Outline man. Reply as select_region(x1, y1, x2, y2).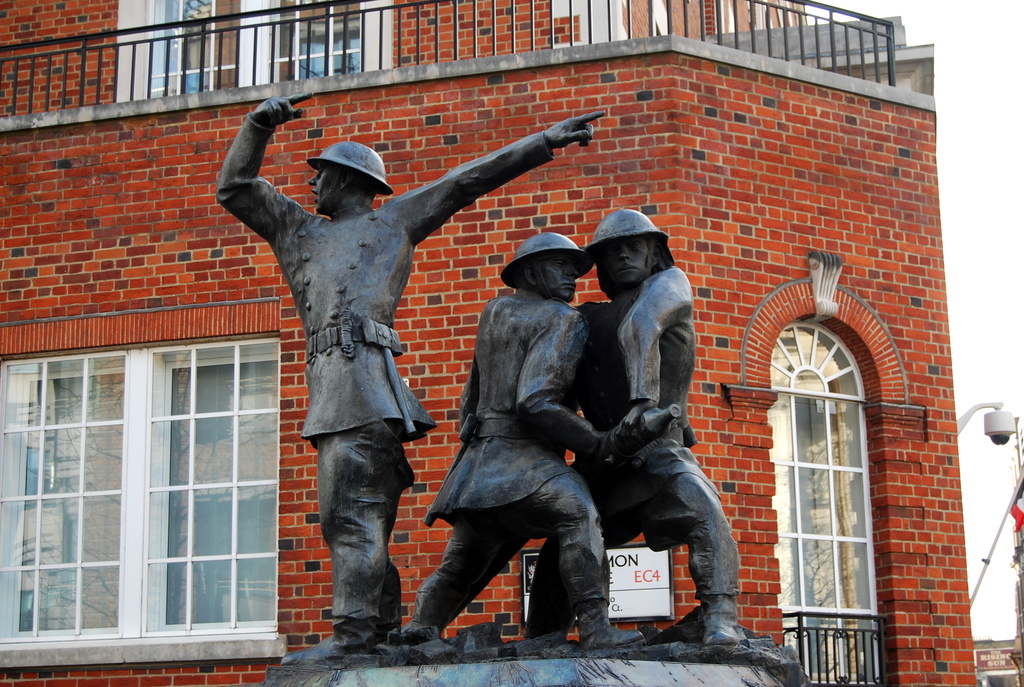
select_region(510, 209, 745, 647).
